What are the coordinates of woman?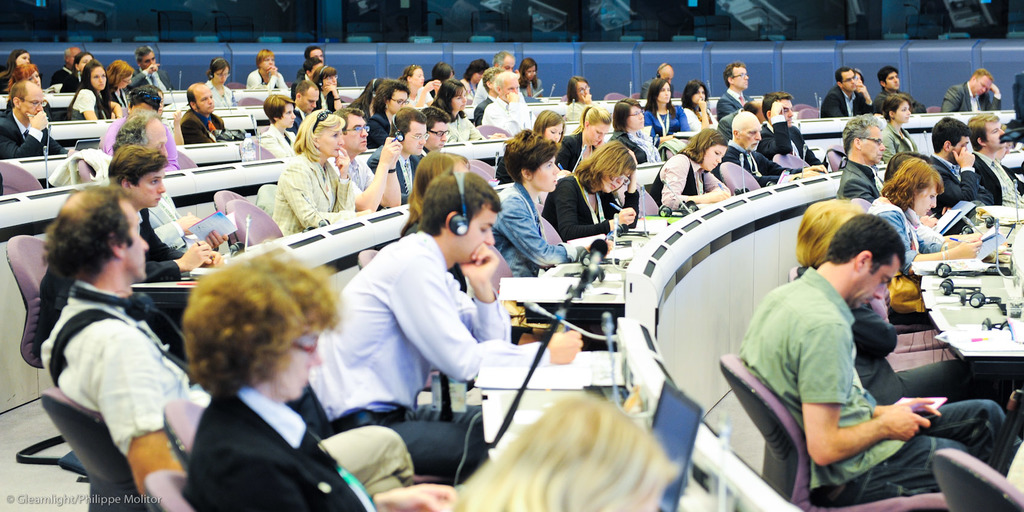
rect(256, 92, 299, 156).
